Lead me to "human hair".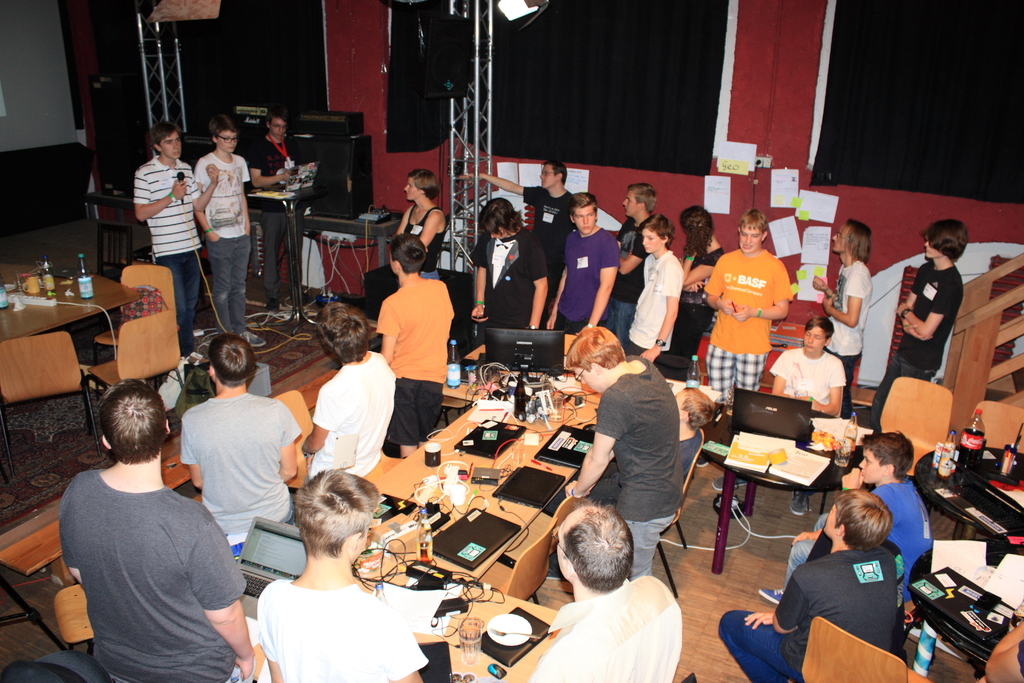
Lead to BBox(640, 215, 674, 241).
